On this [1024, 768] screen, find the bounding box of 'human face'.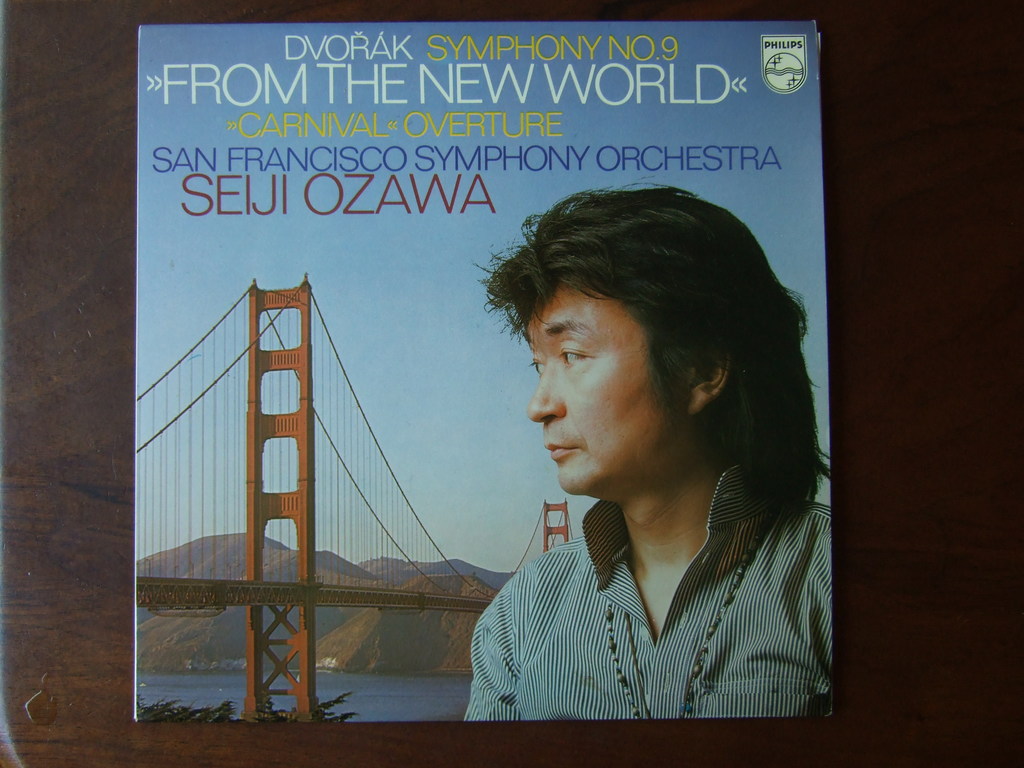
Bounding box: pyautogui.locateOnScreen(530, 283, 679, 500).
